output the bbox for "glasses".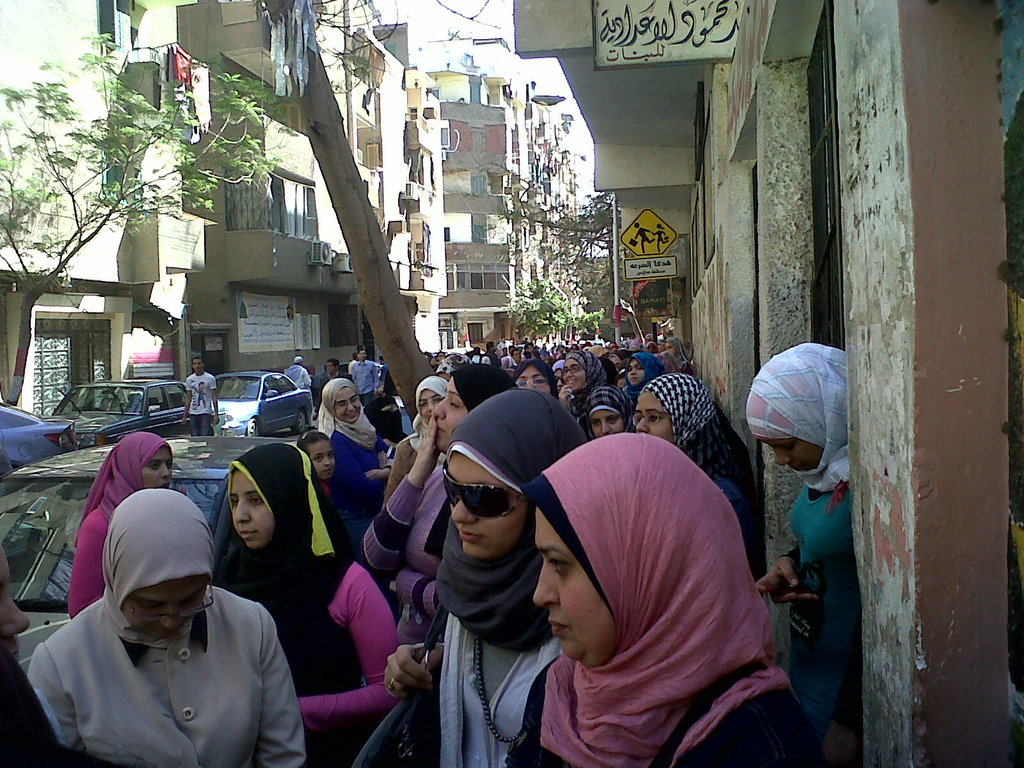
x1=440 y1=468 x2=523 y2=523.
